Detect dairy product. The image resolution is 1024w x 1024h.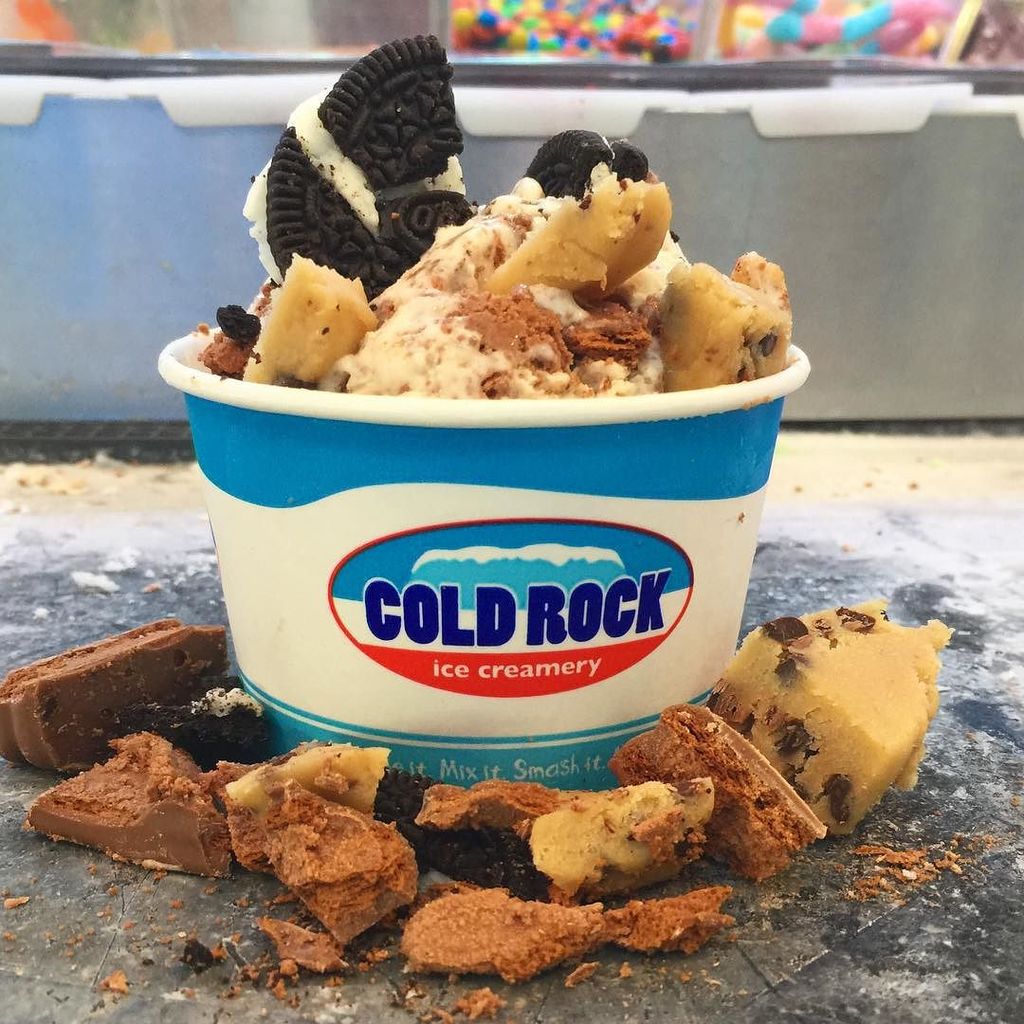
region(228, 737, 393, 839).
